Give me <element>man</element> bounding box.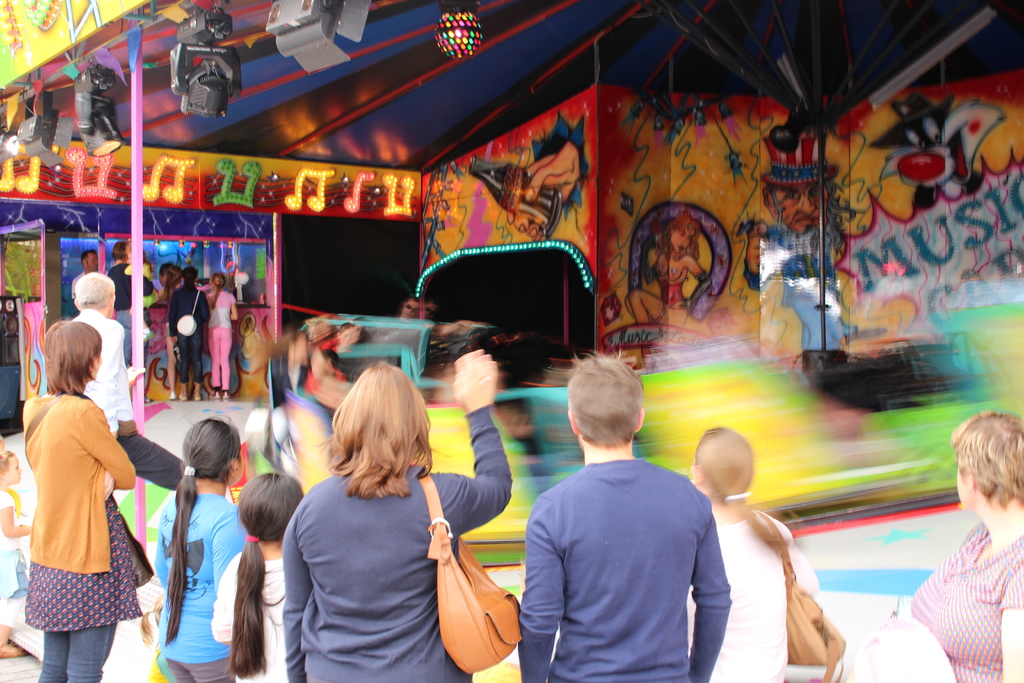
<bbox>62, 274, 186, 491</bbox>.
